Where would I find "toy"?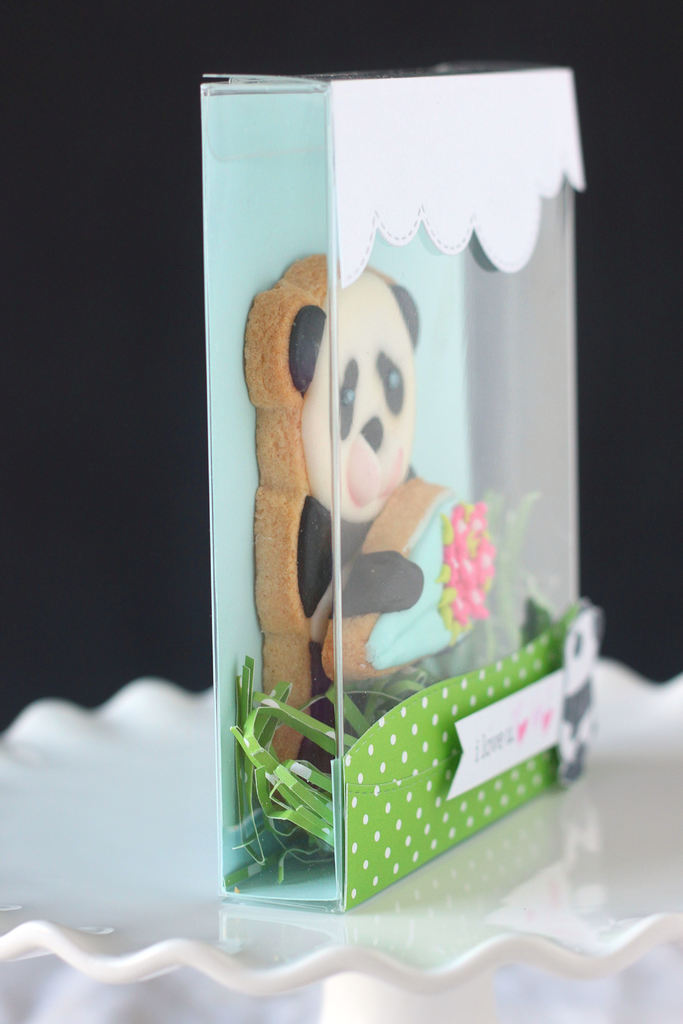
At left=240, top=255, right=490, bottom=879.
